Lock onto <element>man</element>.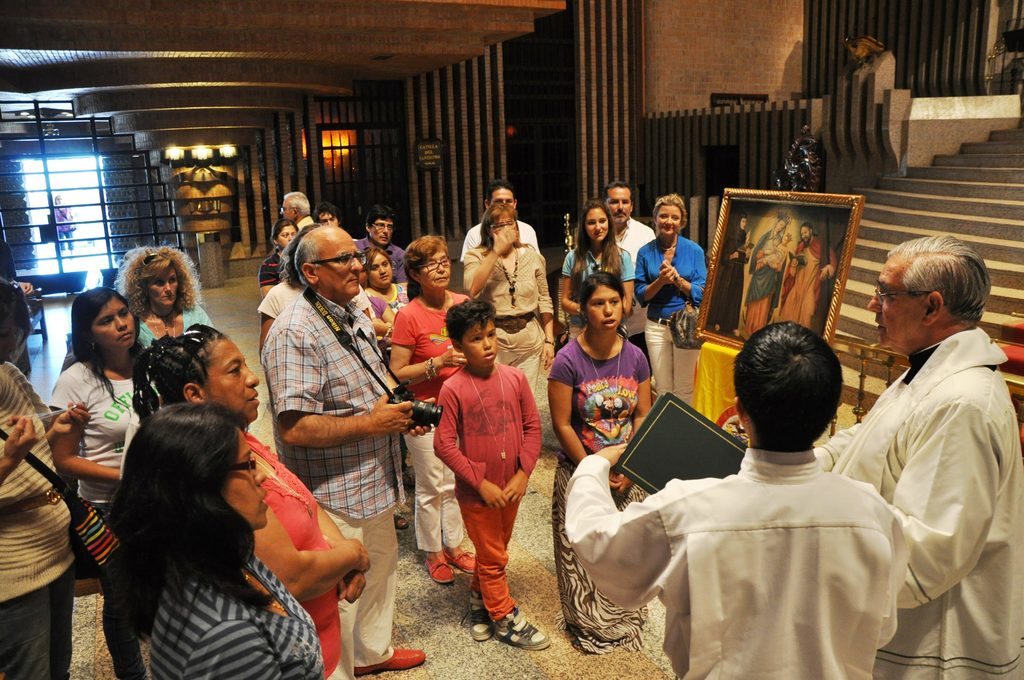
Locked: crop(316, 201, 342, 226).
